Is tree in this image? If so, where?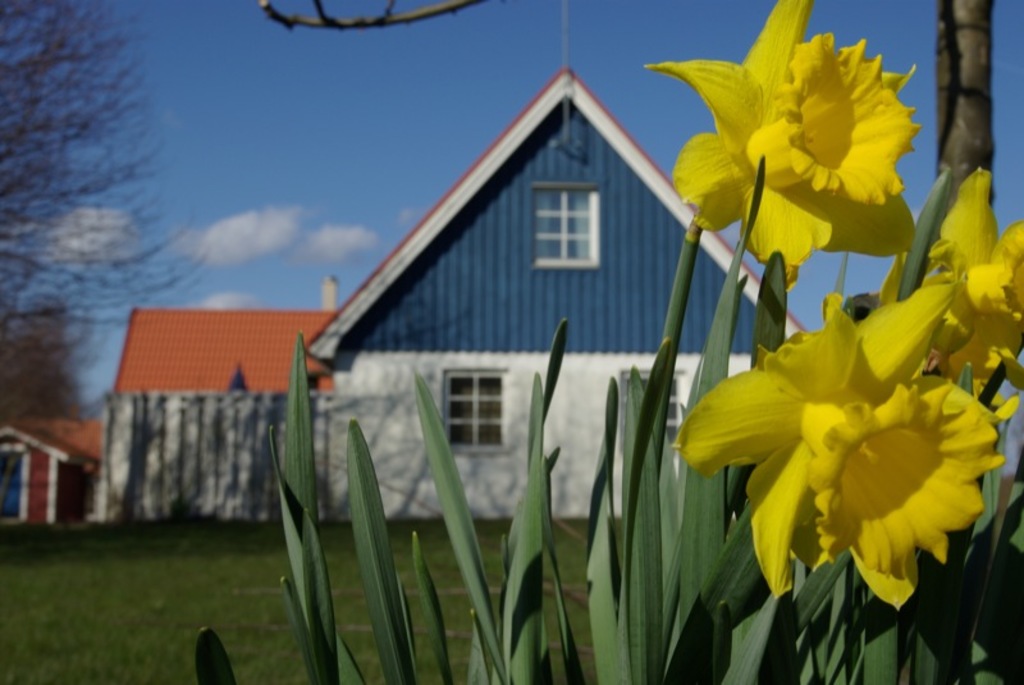
Yes, at region(18, 9, 195, 437).
